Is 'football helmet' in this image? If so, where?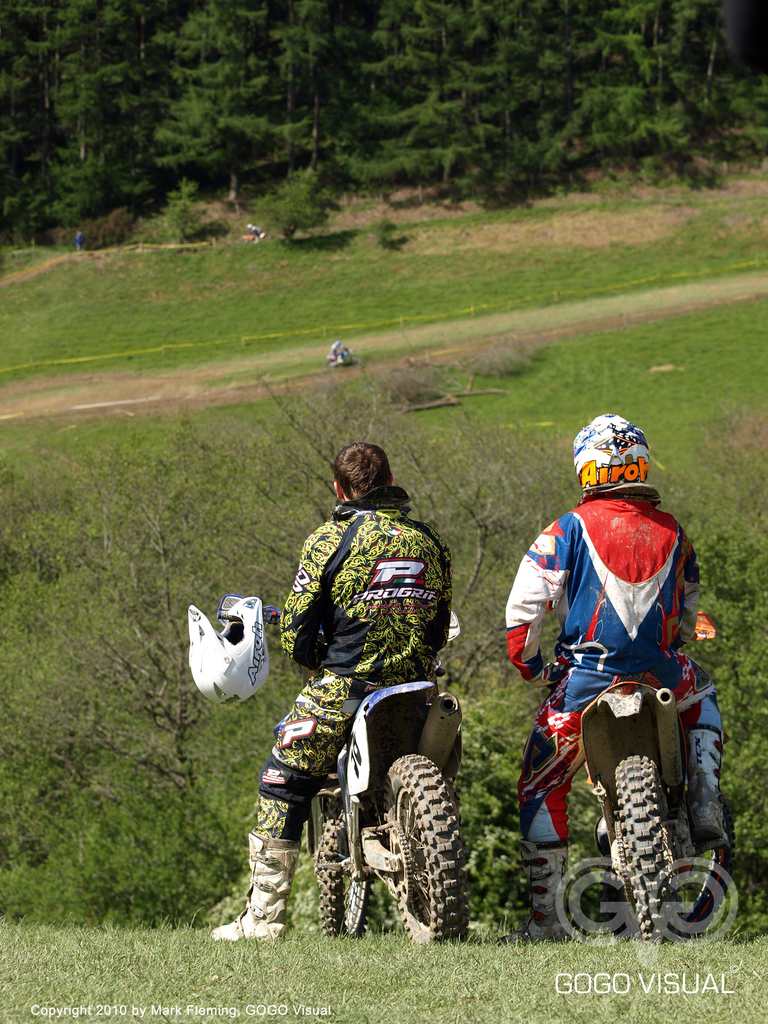
Yes, at region(568, 410, 653, 500).
